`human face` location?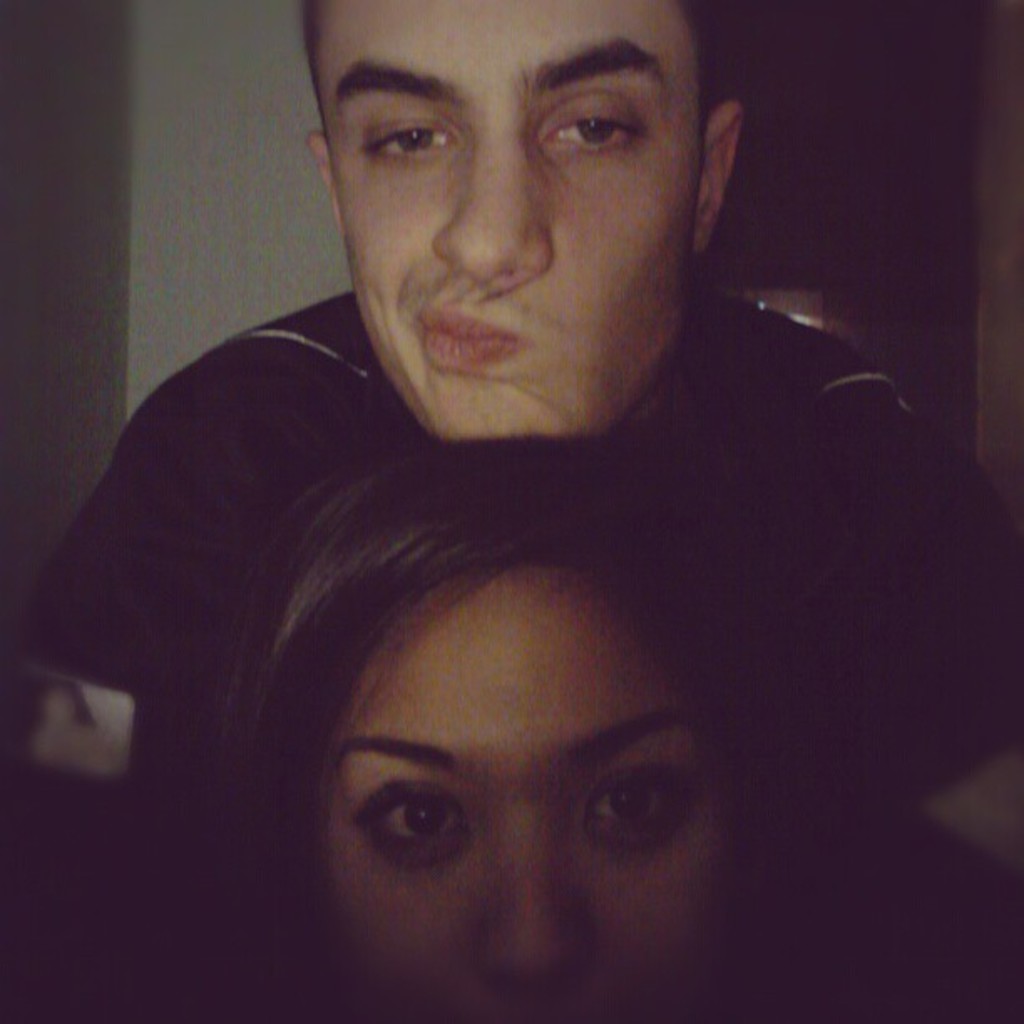
box=[316, 566, 735, 1022]
